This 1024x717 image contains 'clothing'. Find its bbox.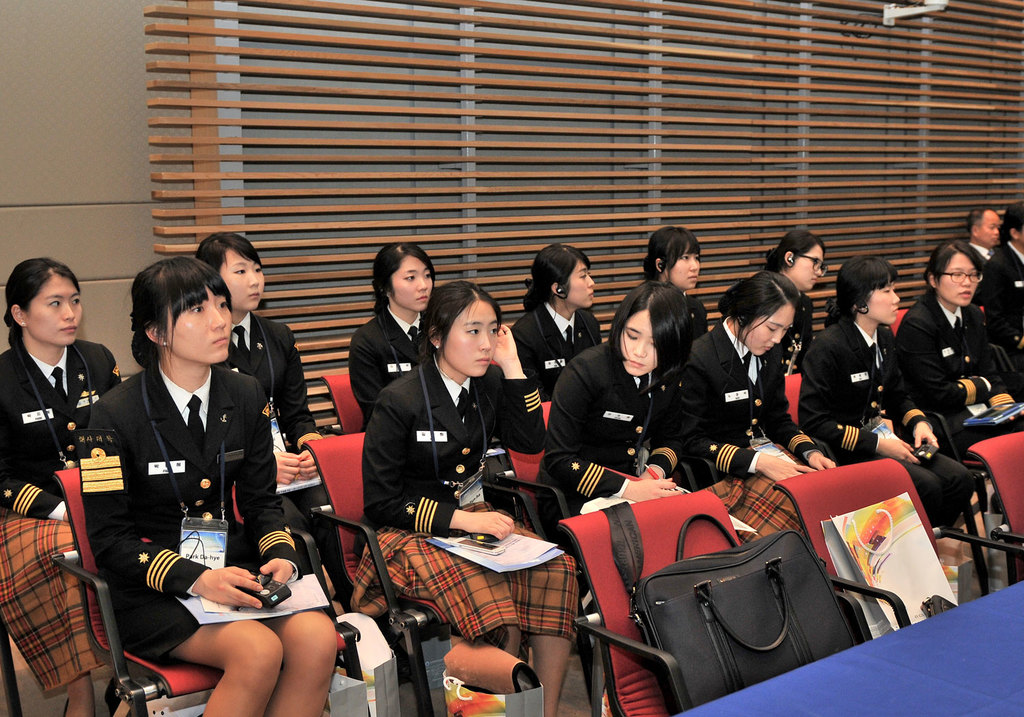
box(343, 308, 438, 429).
